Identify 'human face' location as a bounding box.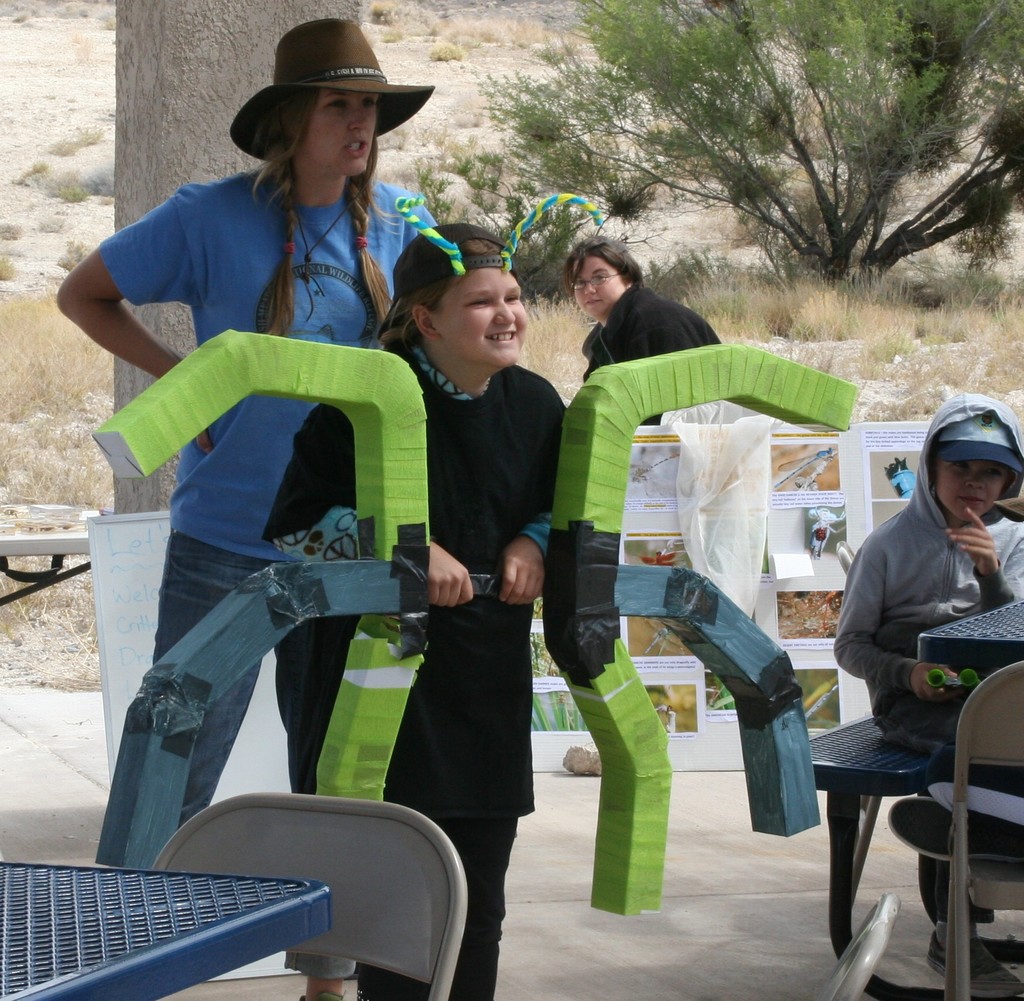
detection(433, 259, 534, 365).
